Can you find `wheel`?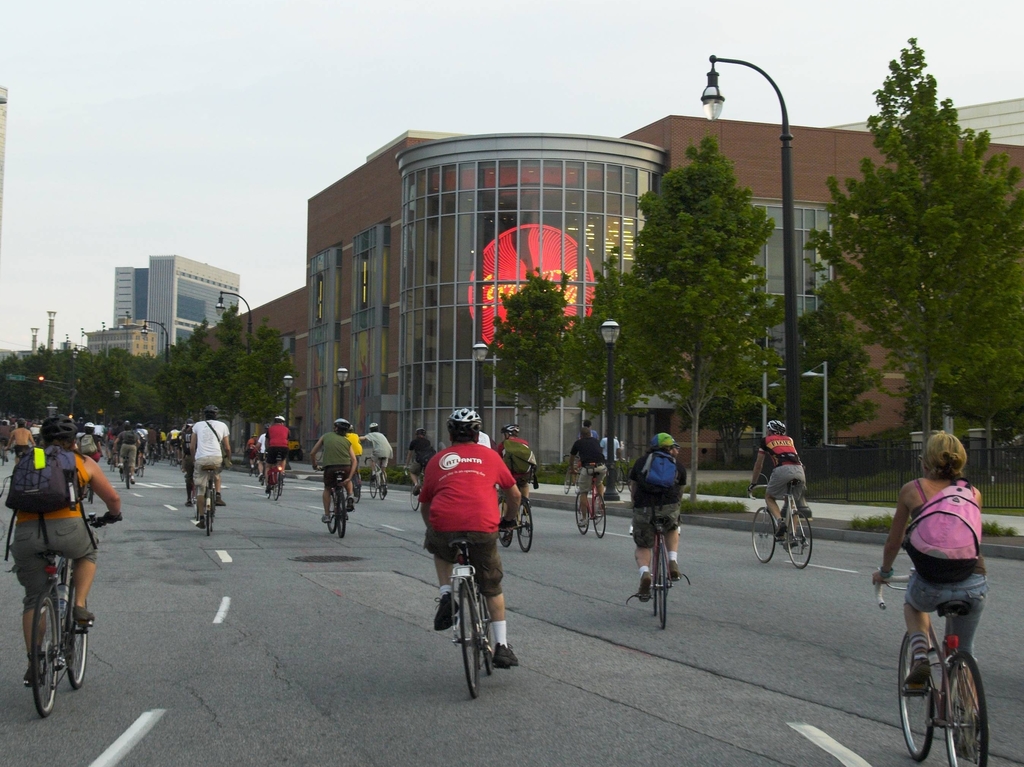
Yes, bounding box: box=[660, 545, 668, 629].
